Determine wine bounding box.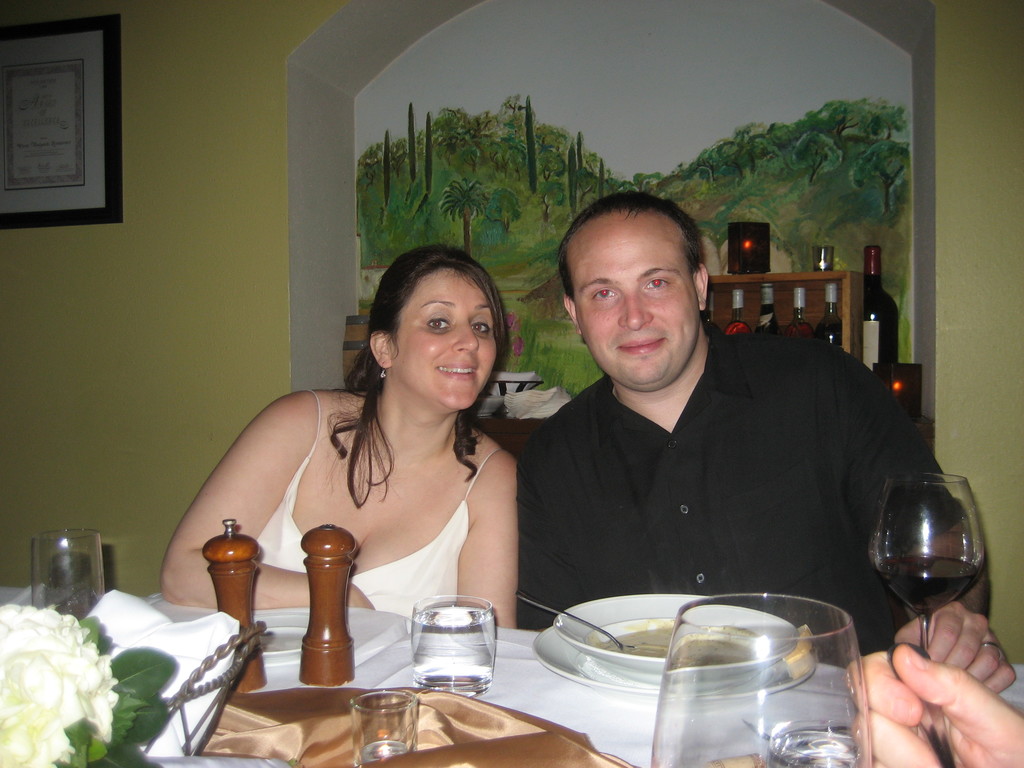
Determined: (725, 289, 753, 335).
